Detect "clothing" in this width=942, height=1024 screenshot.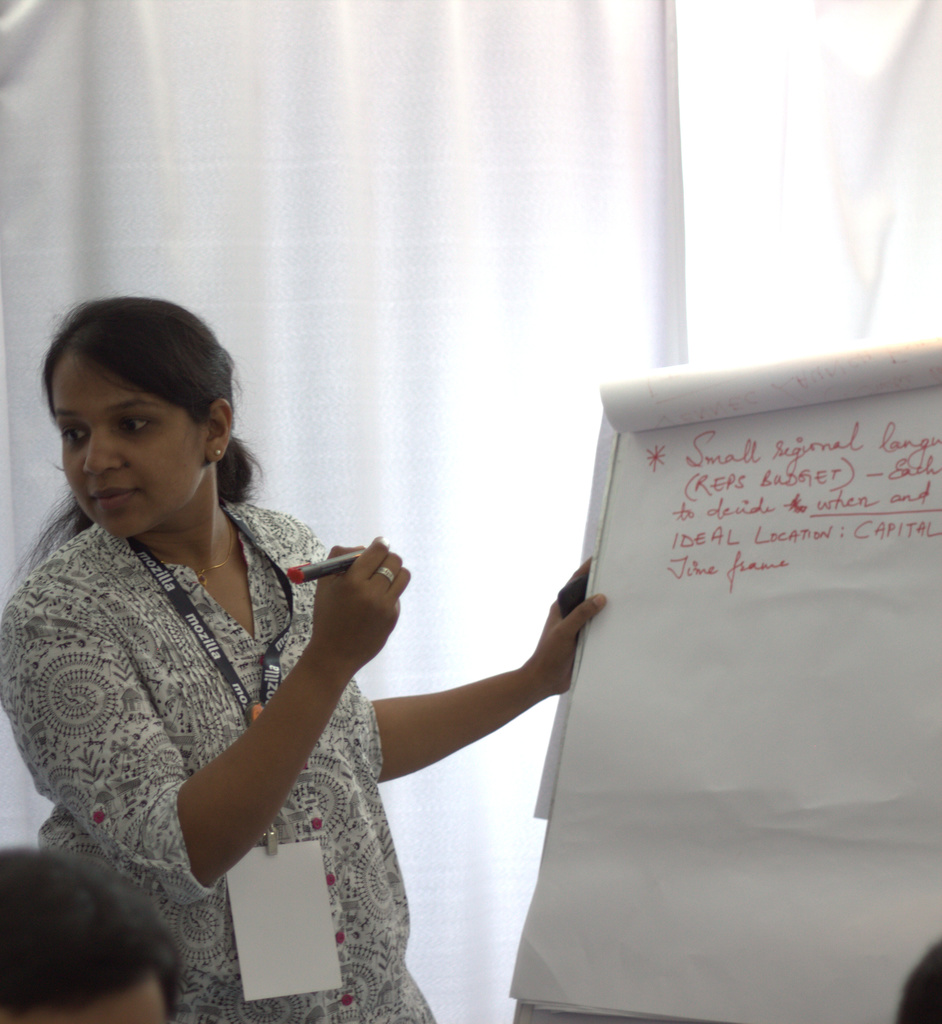
Detection: [left=0, top=498, right=439, bottom=1023].
